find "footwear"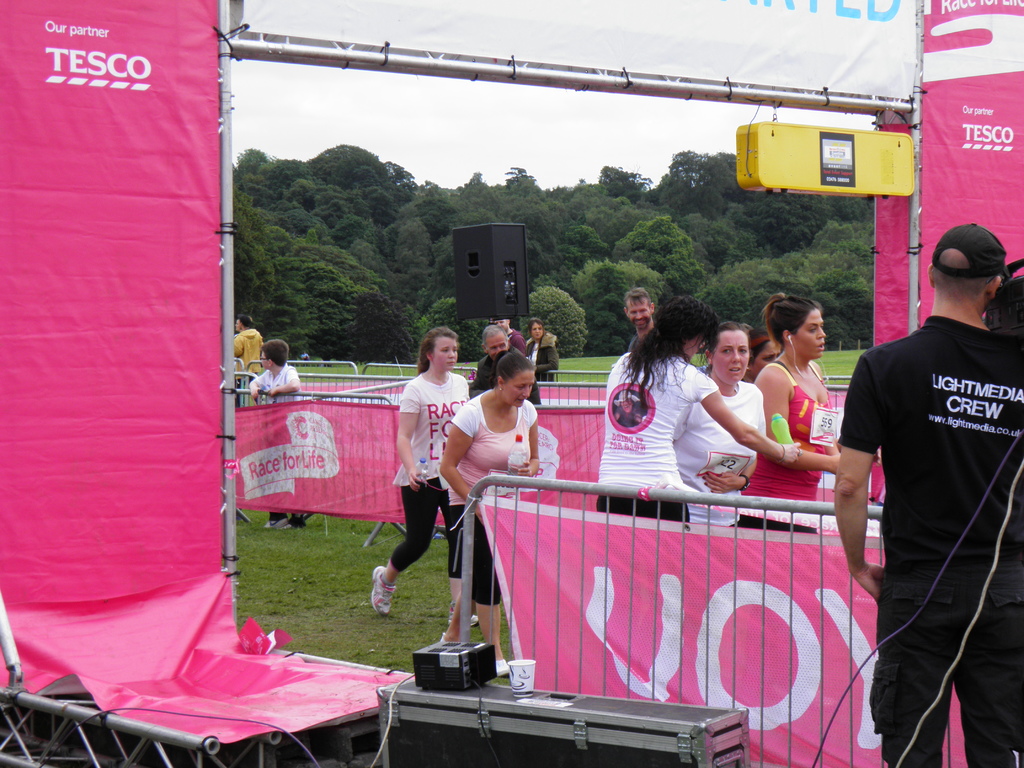
[x1=263, y1=521, x2=292, y2=532]
